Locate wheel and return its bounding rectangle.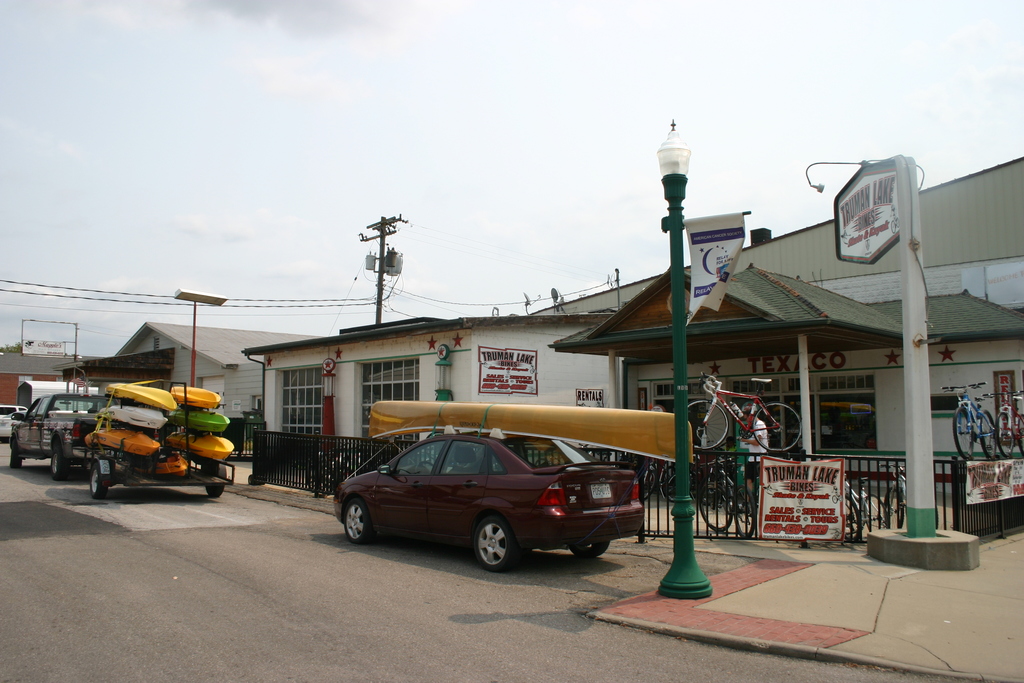
[701, 482, 732, 531].
